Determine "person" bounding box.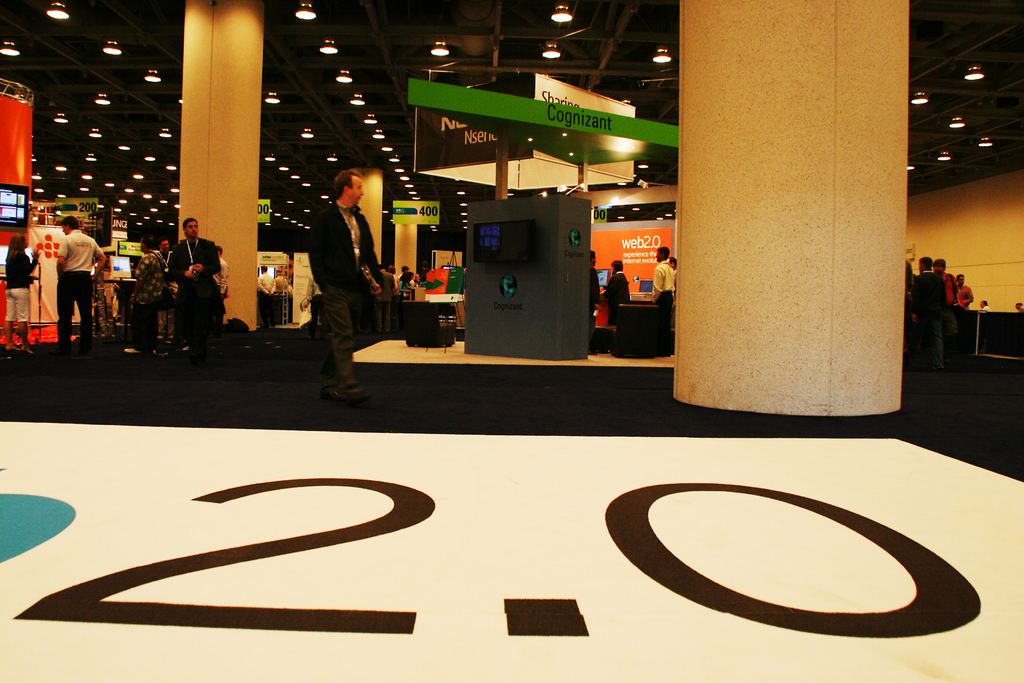
Determined: l=307, t=170, r=389, b=406.
